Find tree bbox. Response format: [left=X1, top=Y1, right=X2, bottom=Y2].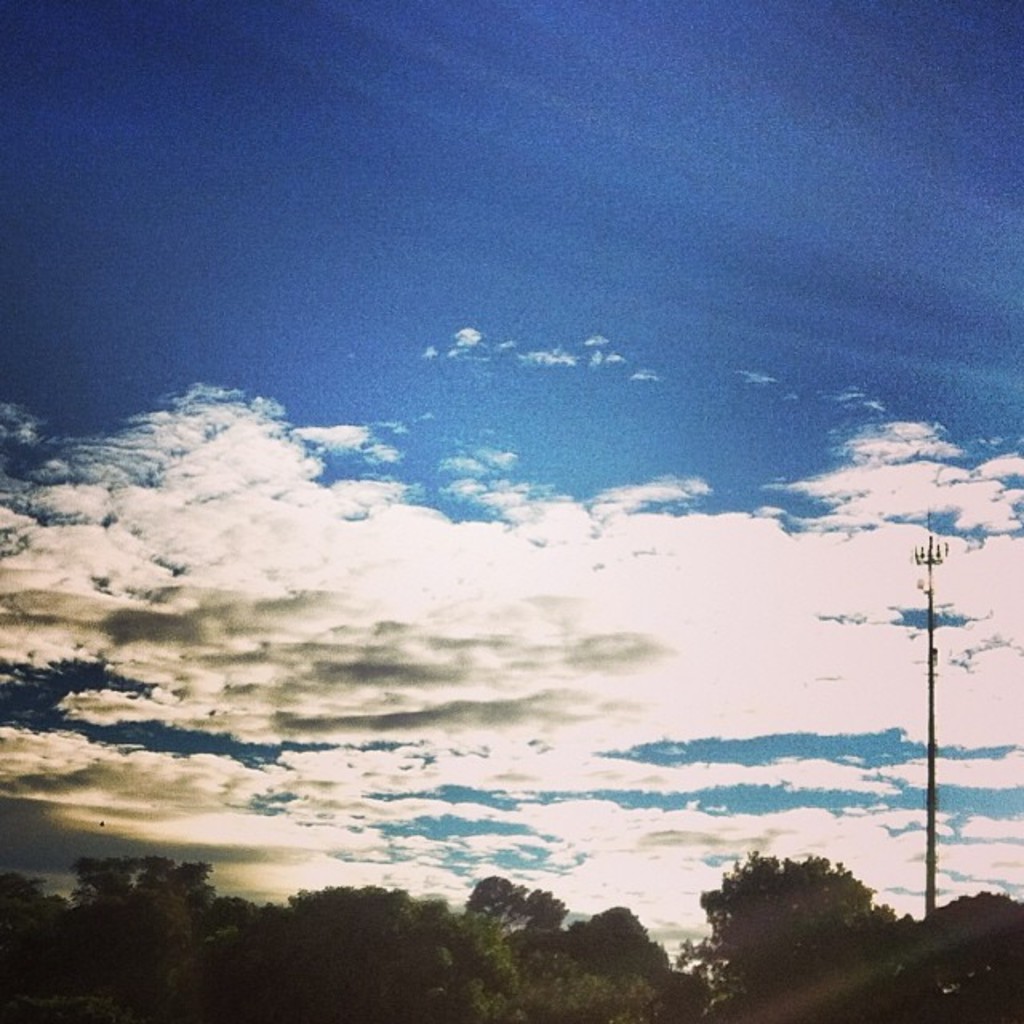
[left=61, top=853, right=243, bottom=971].
